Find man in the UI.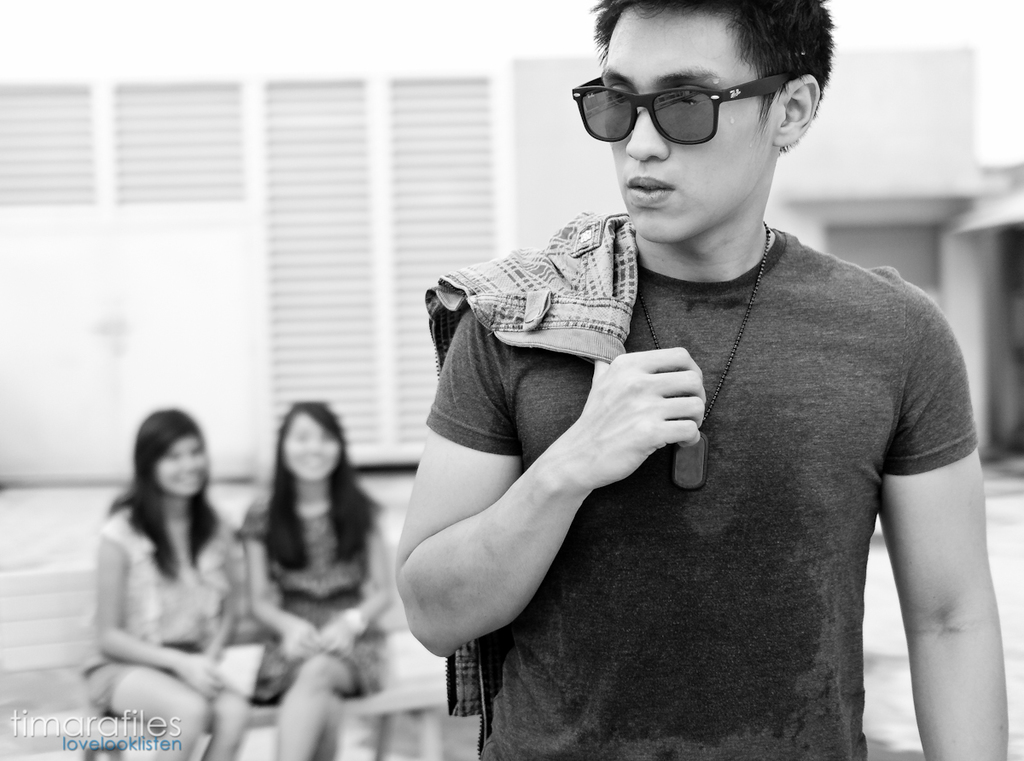
UI element at 338:0:994:743.
